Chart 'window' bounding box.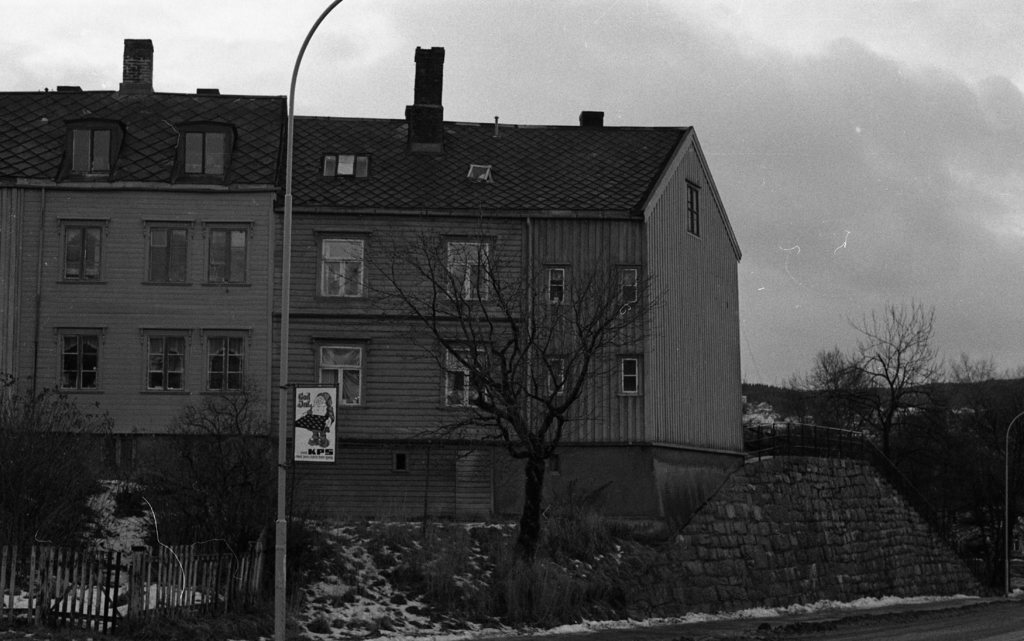
Charted: x1=546, y1=360, x2=563, y2=394.
